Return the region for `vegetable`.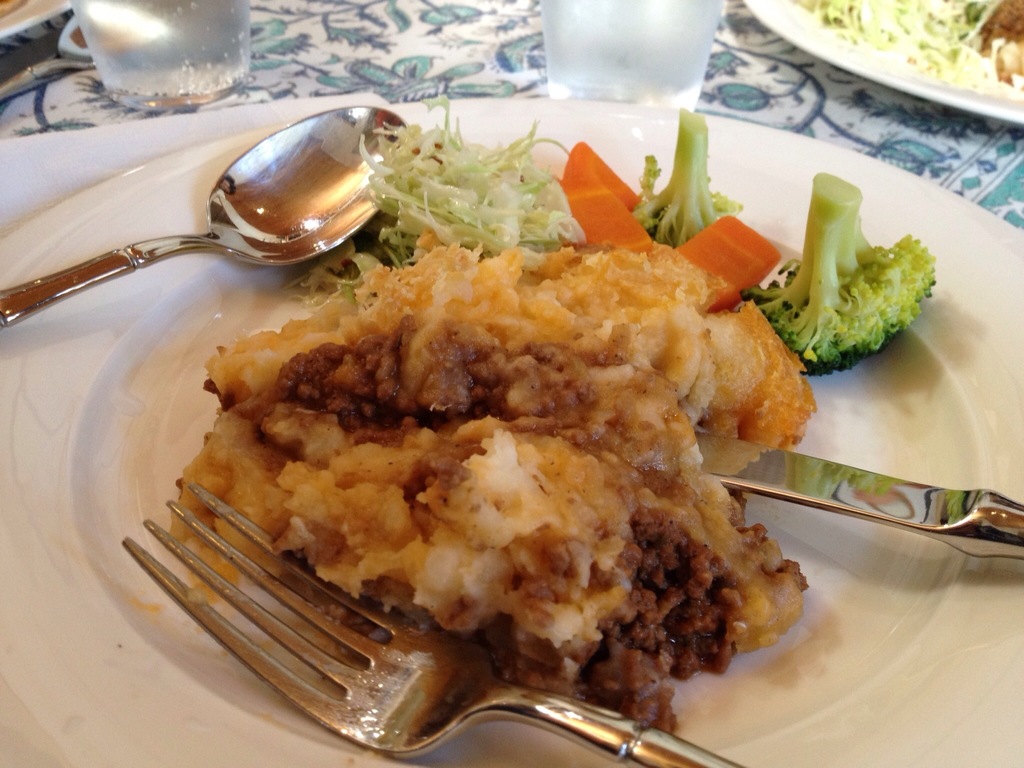
[554,141,659,250].
